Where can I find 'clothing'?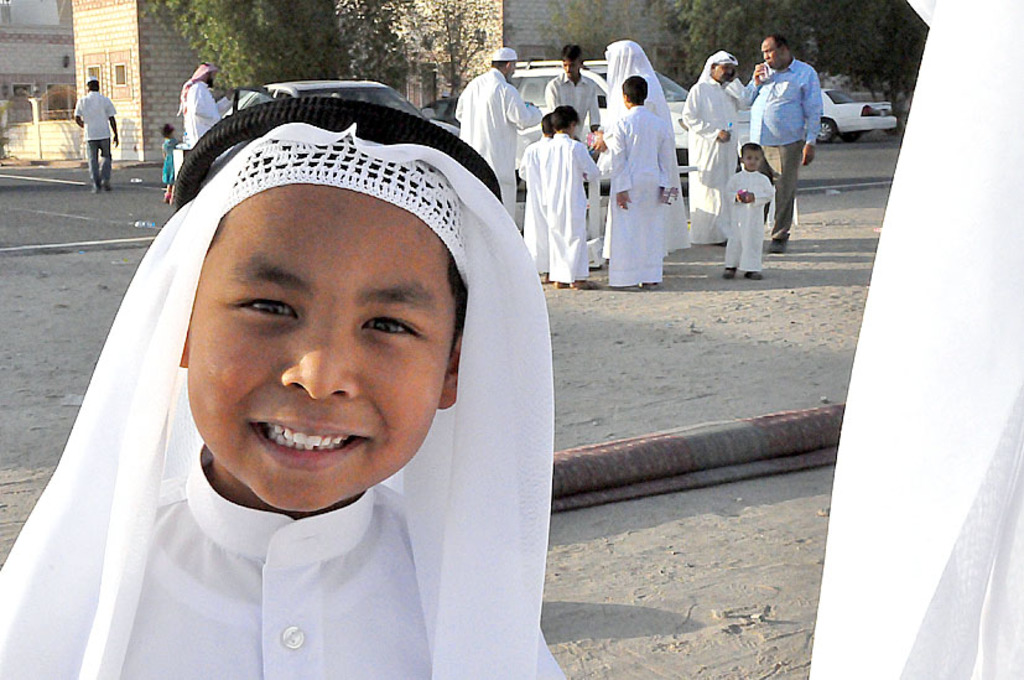
You can find it at bbox=(519, 137, 549, 275).
